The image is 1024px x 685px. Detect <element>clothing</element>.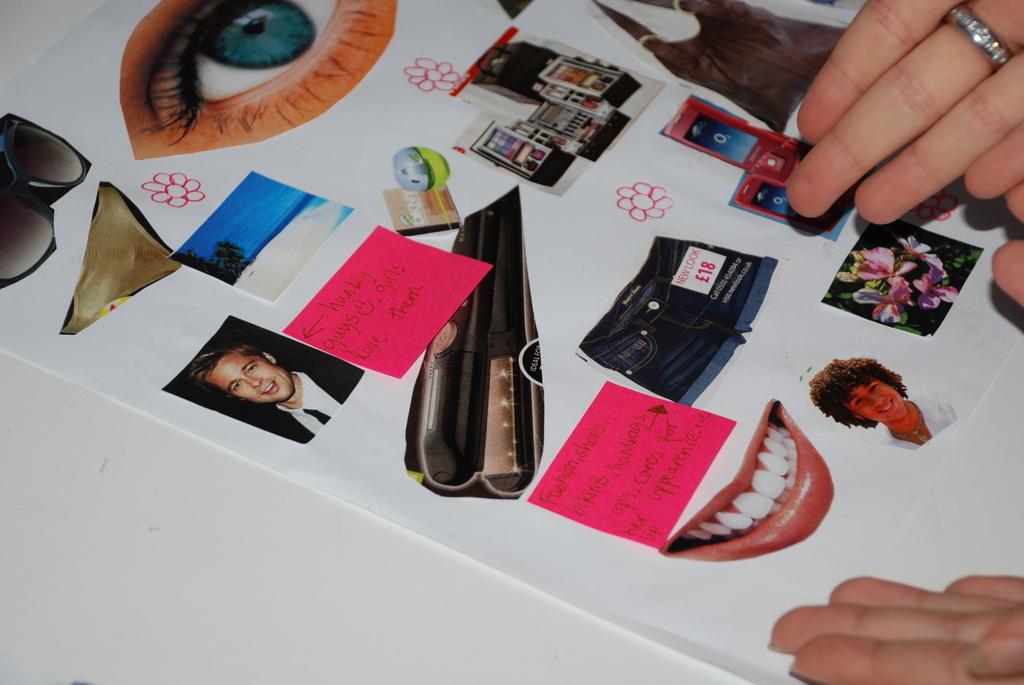
Detection: 881, 395, 957, 452.
